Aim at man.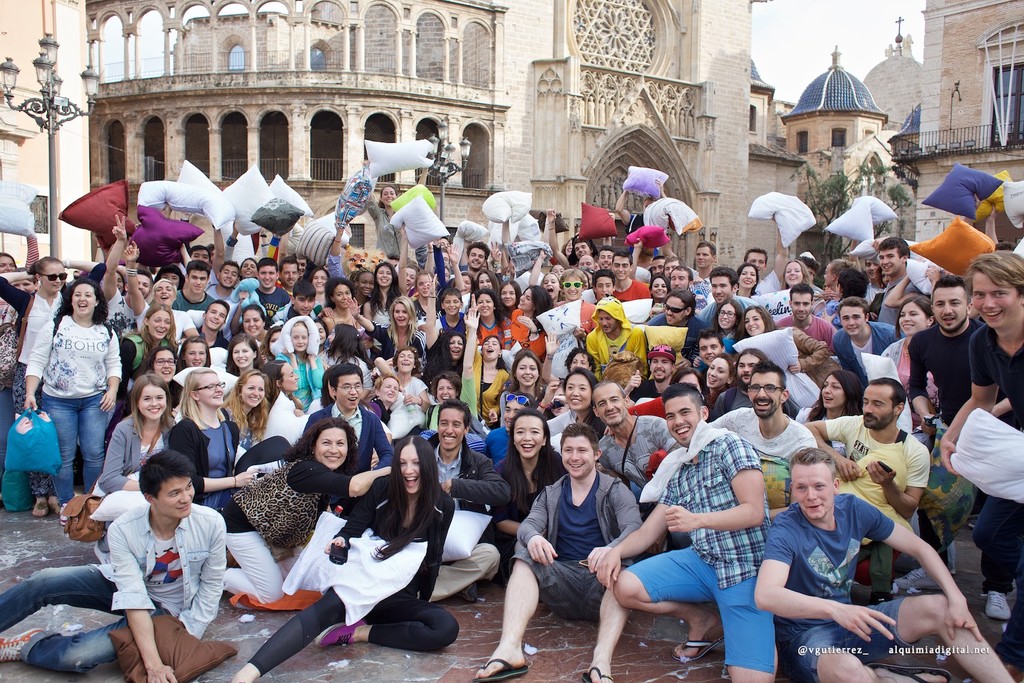
Aimed at bbox=[163, 253, 218, 333].
